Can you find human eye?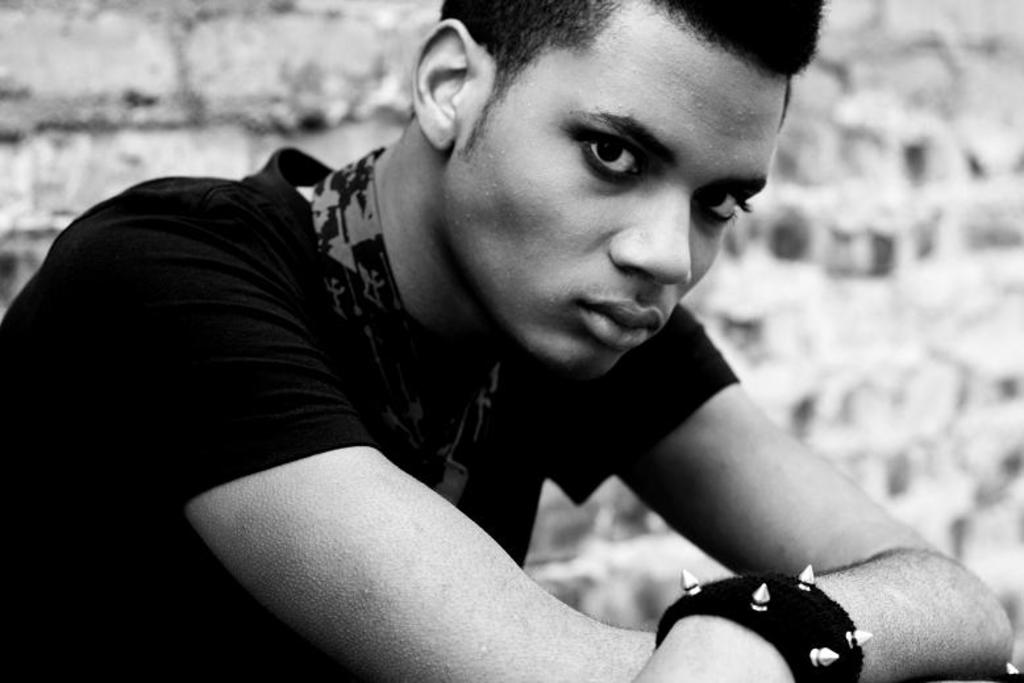
Yes, bounding box: x1=695 y1=192 x2=755 y2=228.
